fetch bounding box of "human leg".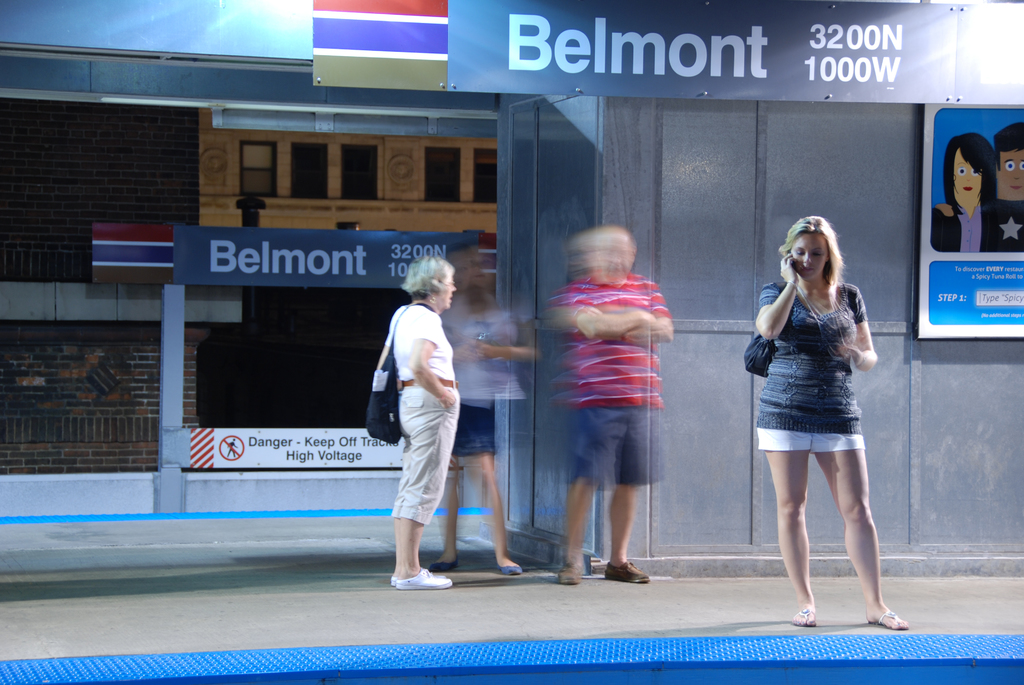
Bbox: <bbox>758, 414, 810, 629</bbox>.
